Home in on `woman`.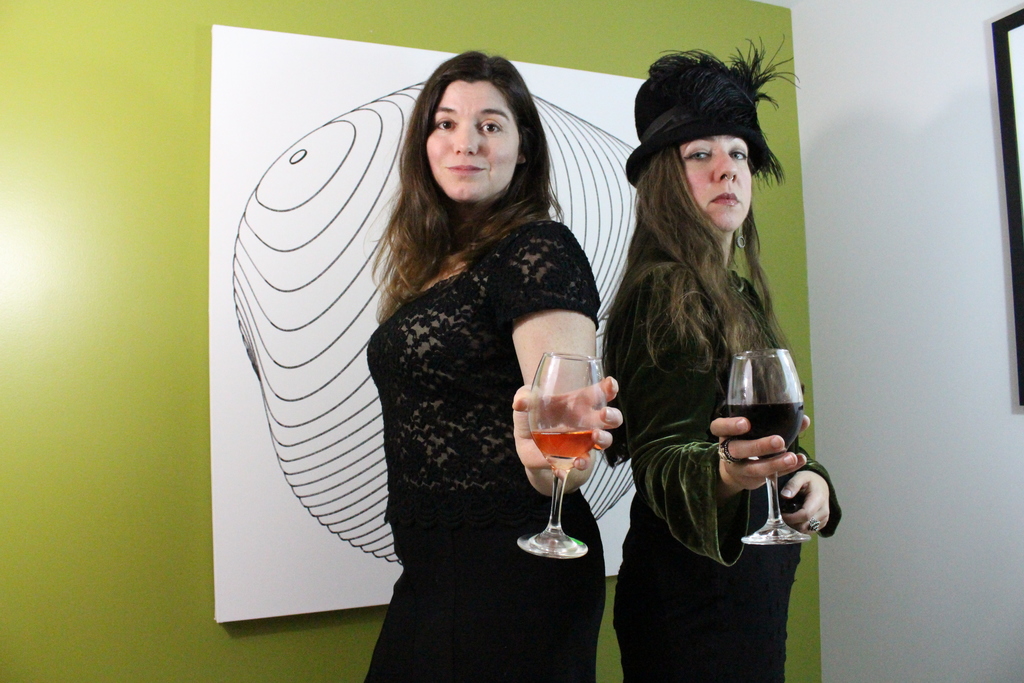
Homed in at [365,45,623,682].
